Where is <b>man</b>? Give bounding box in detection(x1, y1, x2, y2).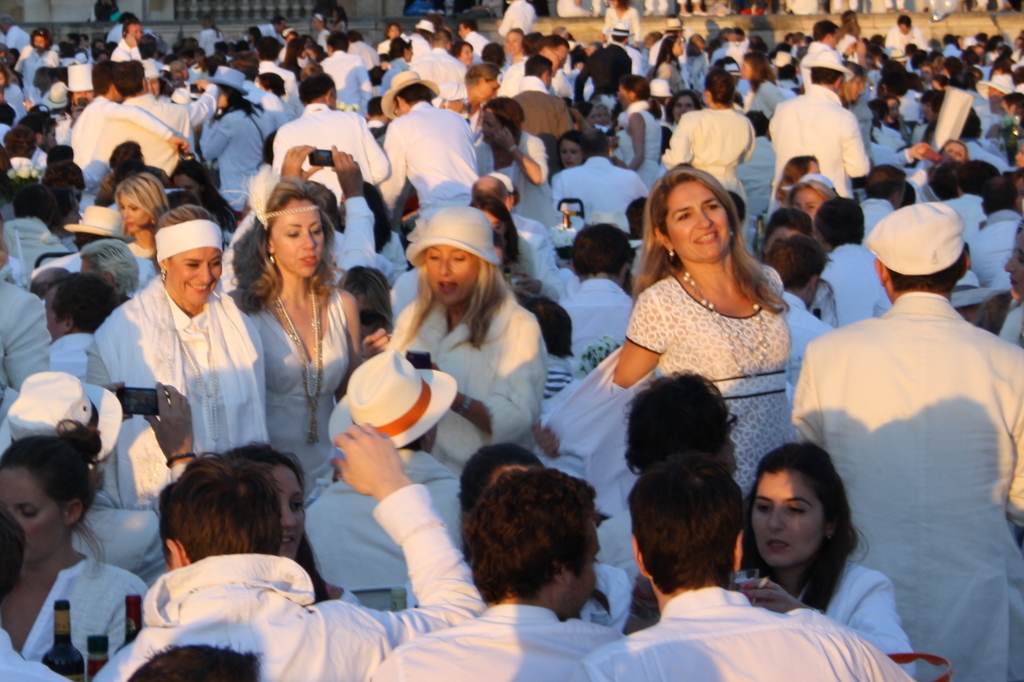
detection(411, 29, 471, 83).
